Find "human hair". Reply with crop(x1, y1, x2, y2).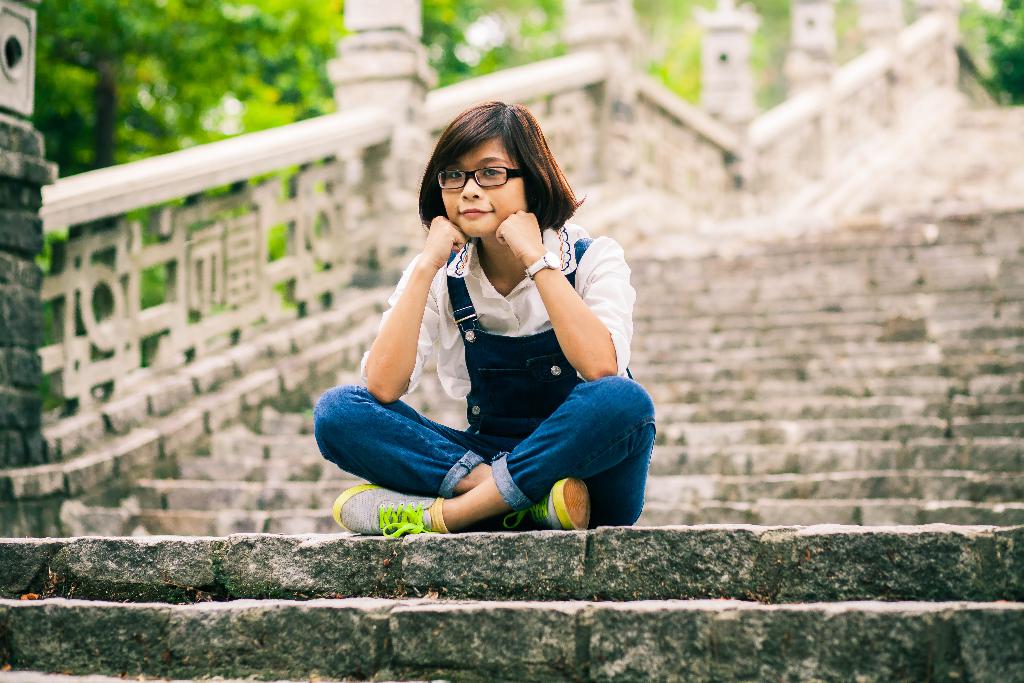
crop(422, 111, 567, 267).
